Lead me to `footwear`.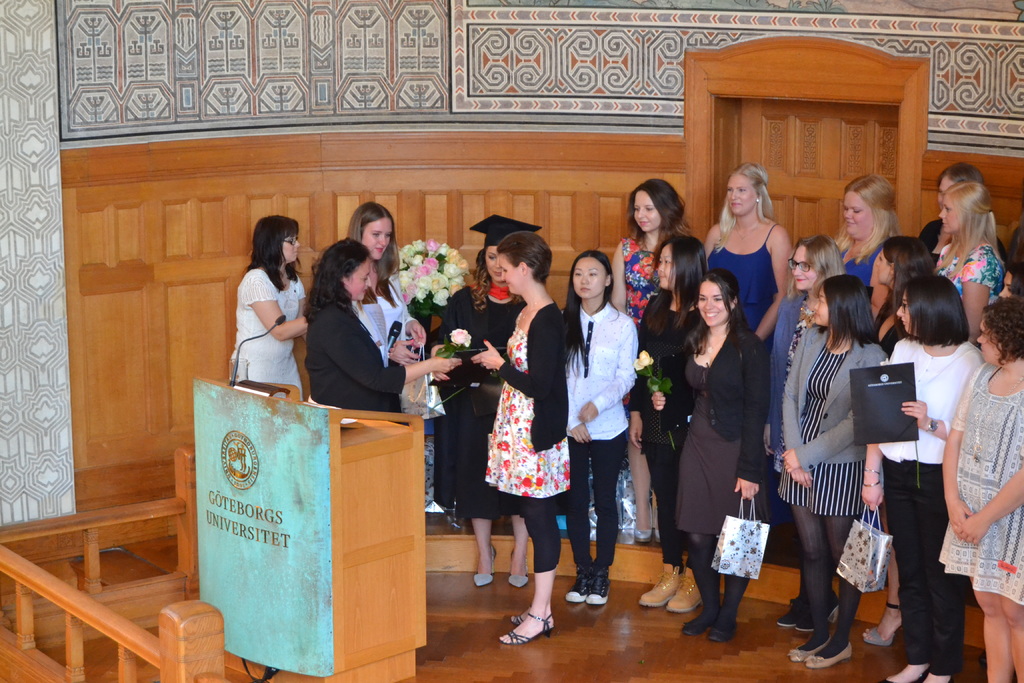
Lead to x1=977 y1=650 x2=995 y2=657.
